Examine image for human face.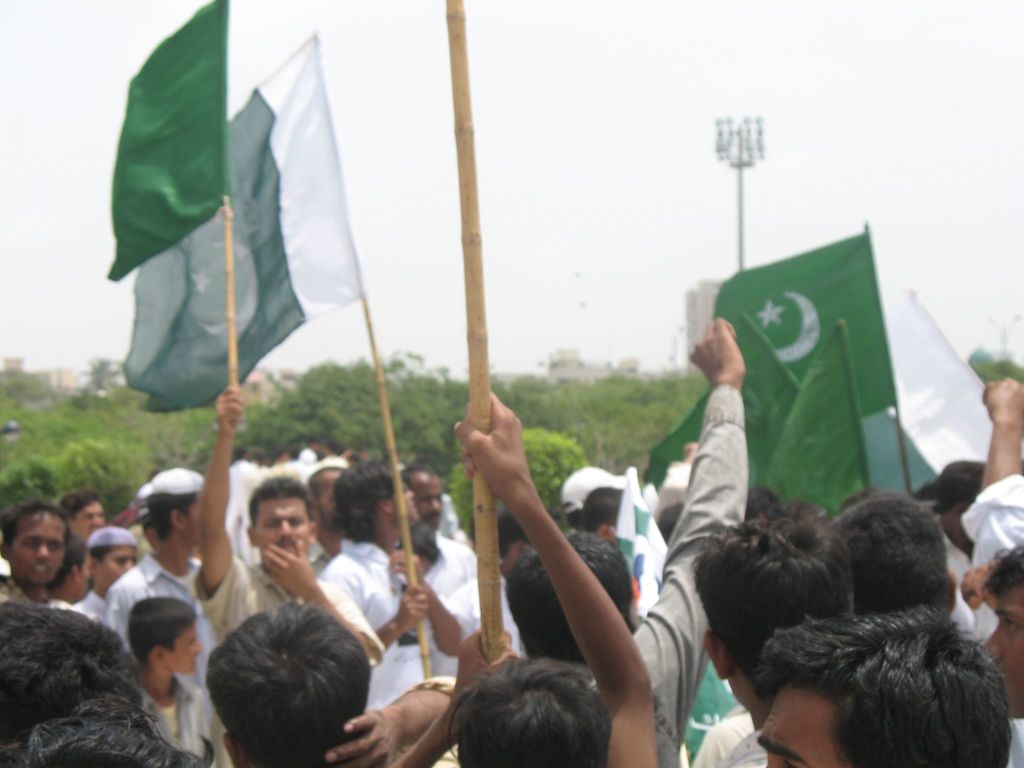
Examination result: (169,627,201,675).
